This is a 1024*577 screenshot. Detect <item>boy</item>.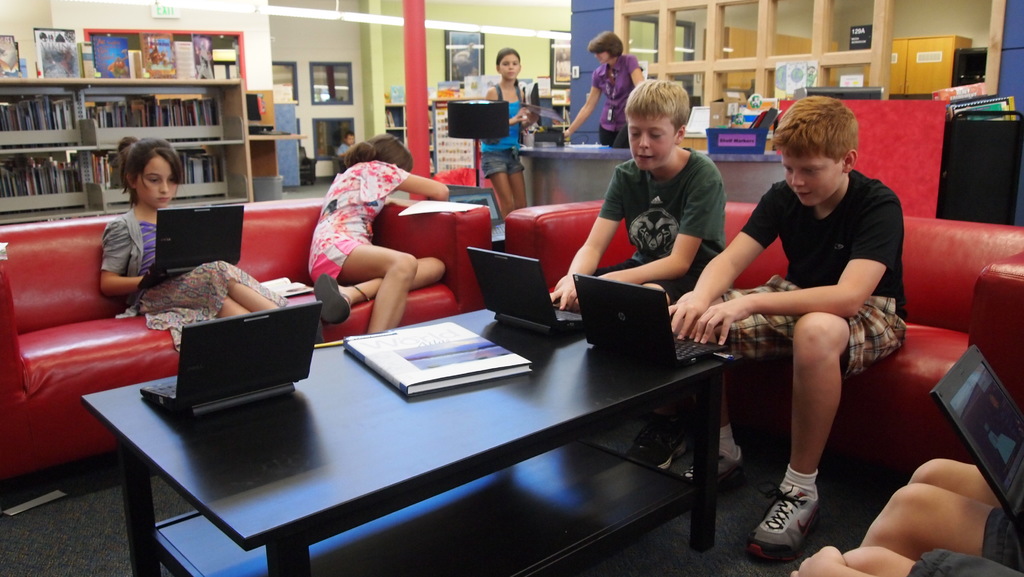
689, 91, 913, 539.
